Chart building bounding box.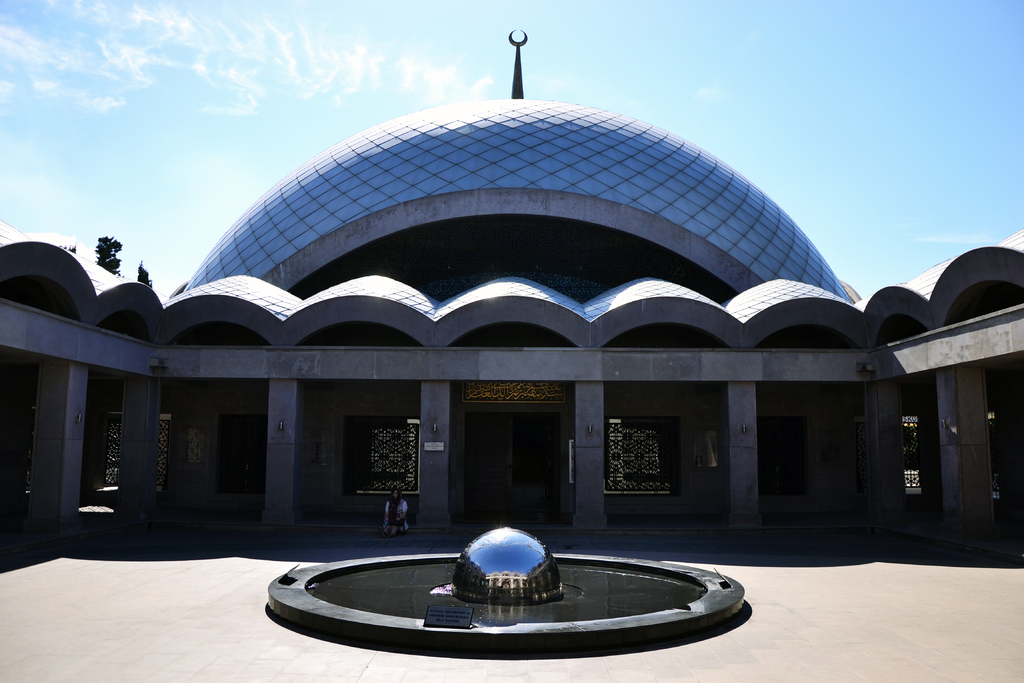
Charted: detection(1, 33, 1023, 562).
